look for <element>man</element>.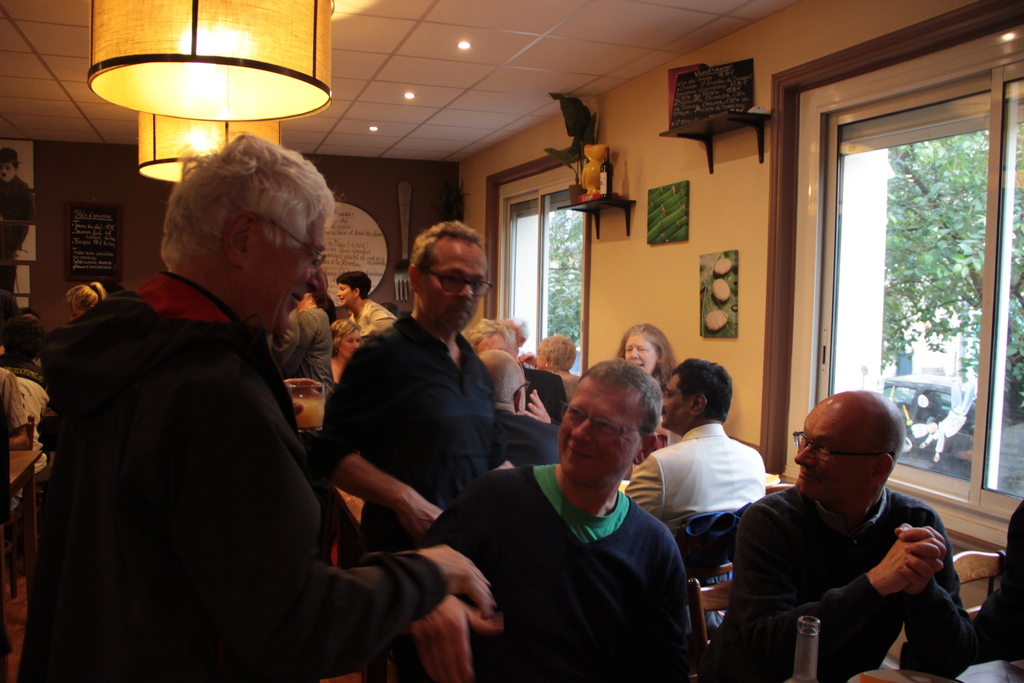
Found: locate(626, 355, 769, 523).
